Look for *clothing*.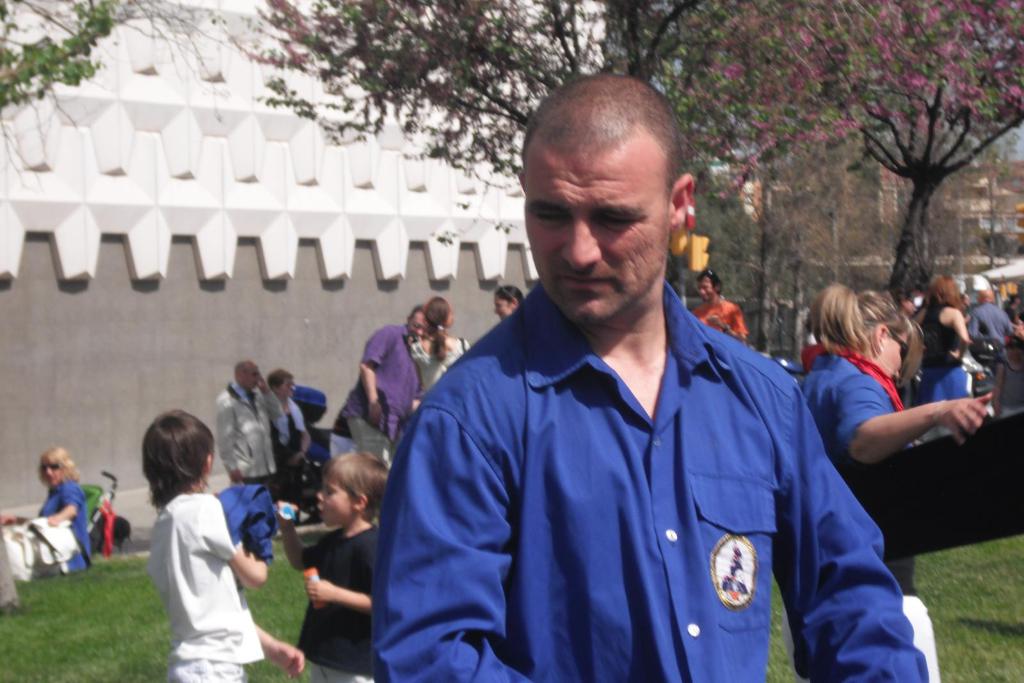
Found: box=[214, 383, 278, 561].
